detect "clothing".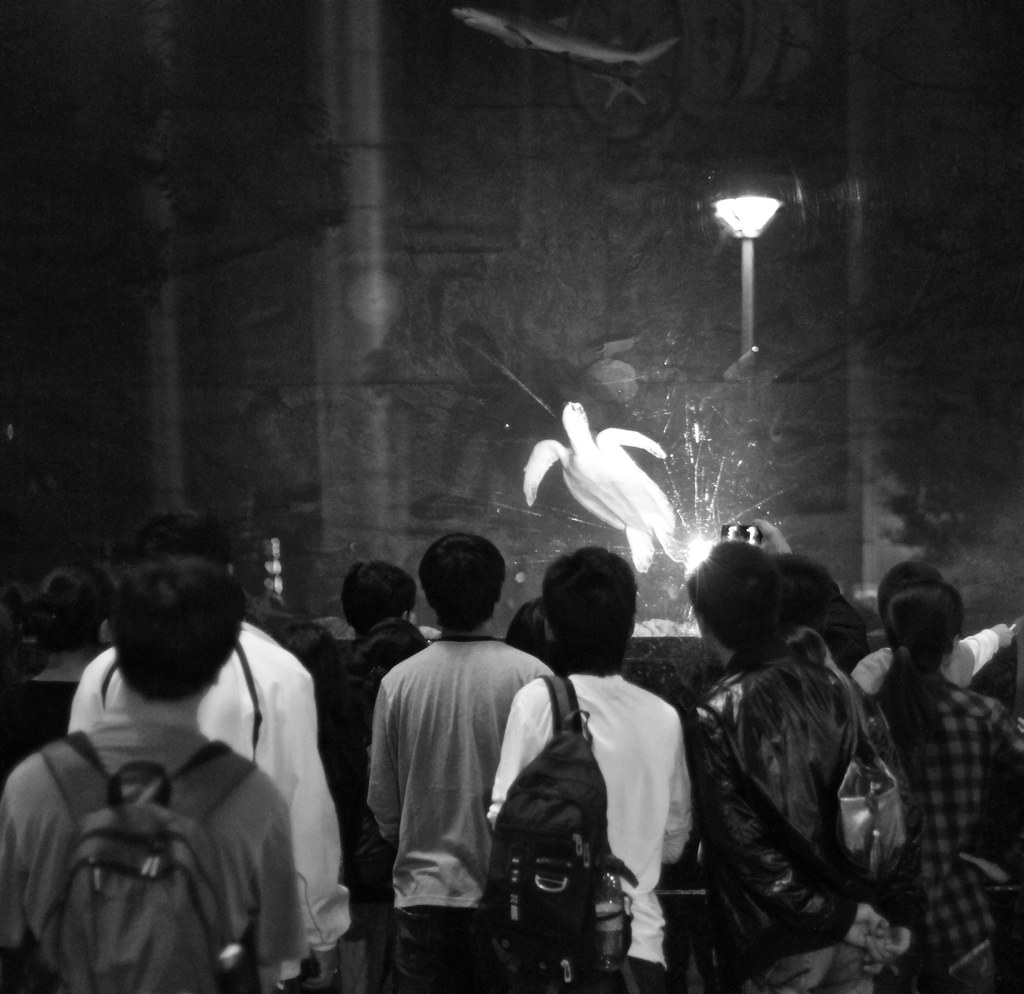
Detected at [x1=0, y1=681, x2=309, y2=993].
